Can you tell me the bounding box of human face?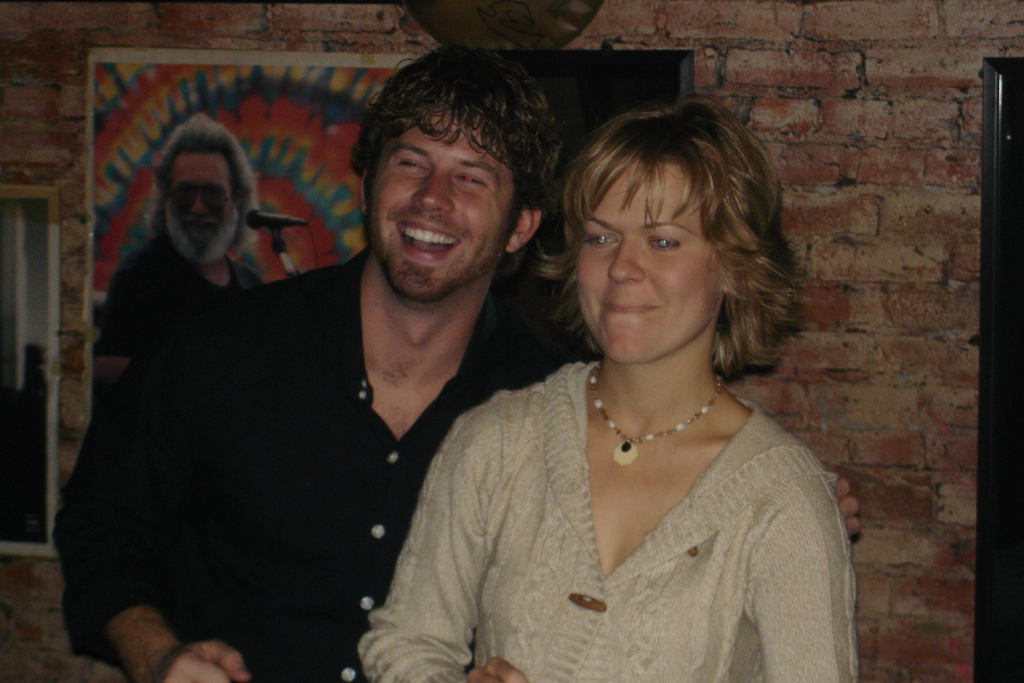
<region>371, 94, 519, 309</region>.
